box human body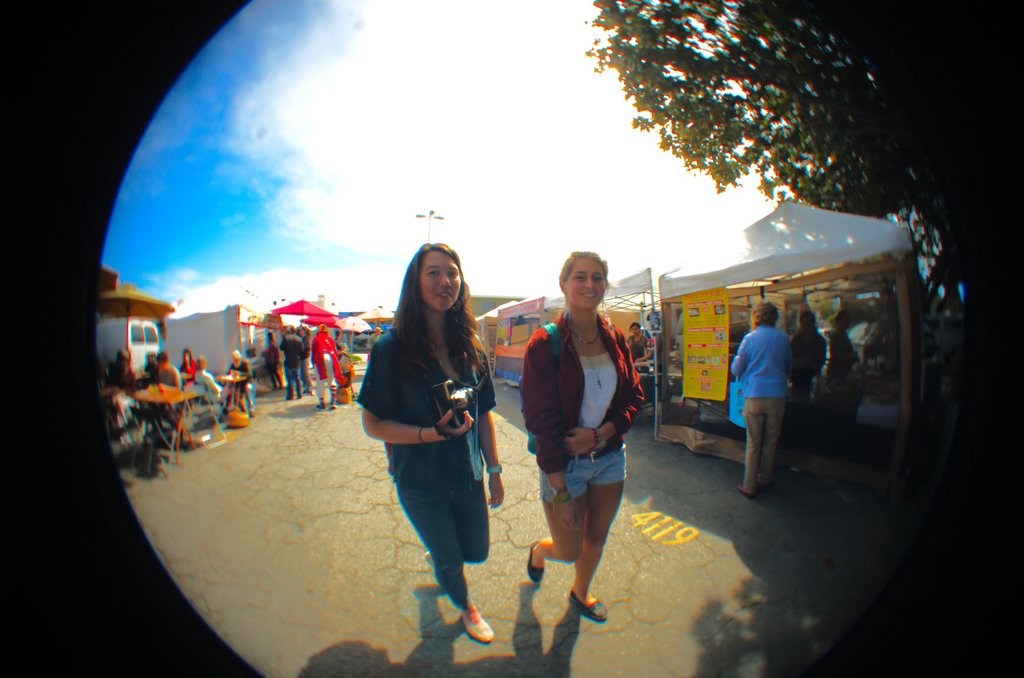
Rect(223, 349, 252, 412)
